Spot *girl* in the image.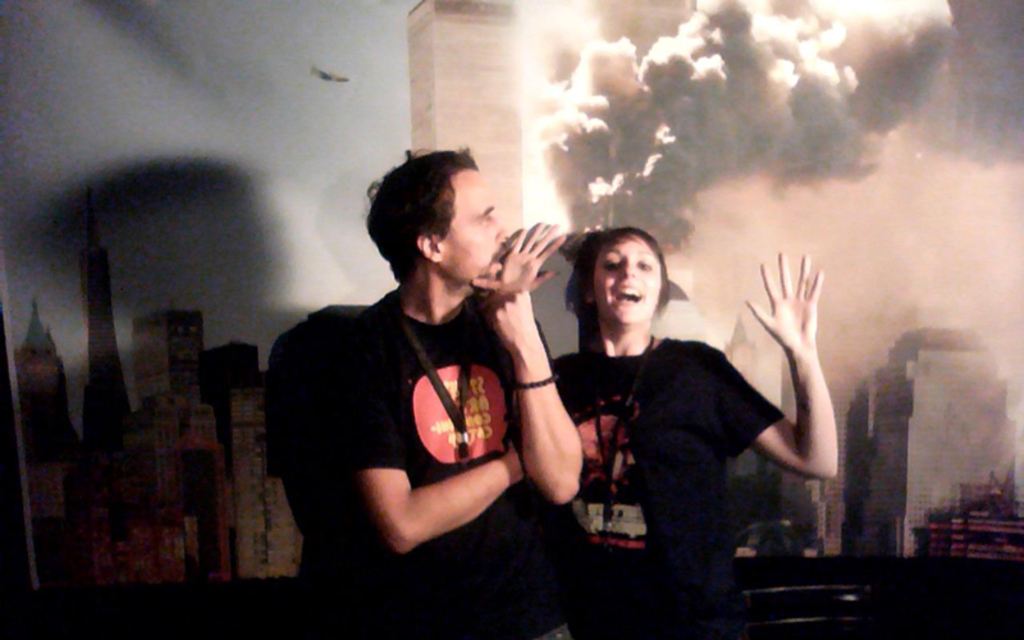
*girl* found at <bbox>553, 224, 837, 573</bbox>.
